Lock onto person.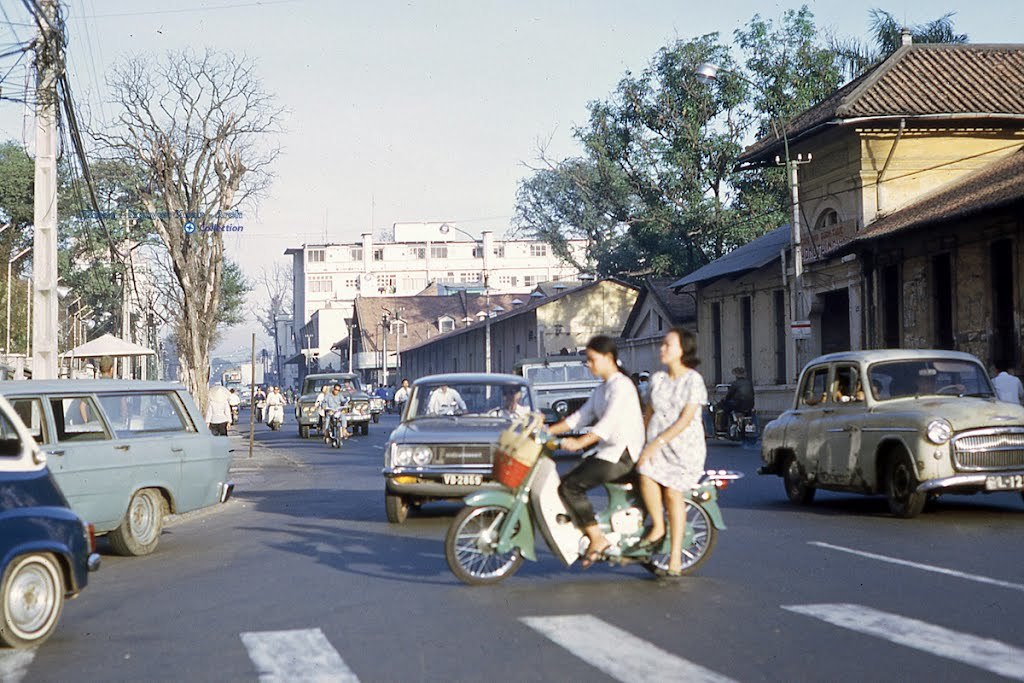
Locked: 922, 371, 972, 391.
